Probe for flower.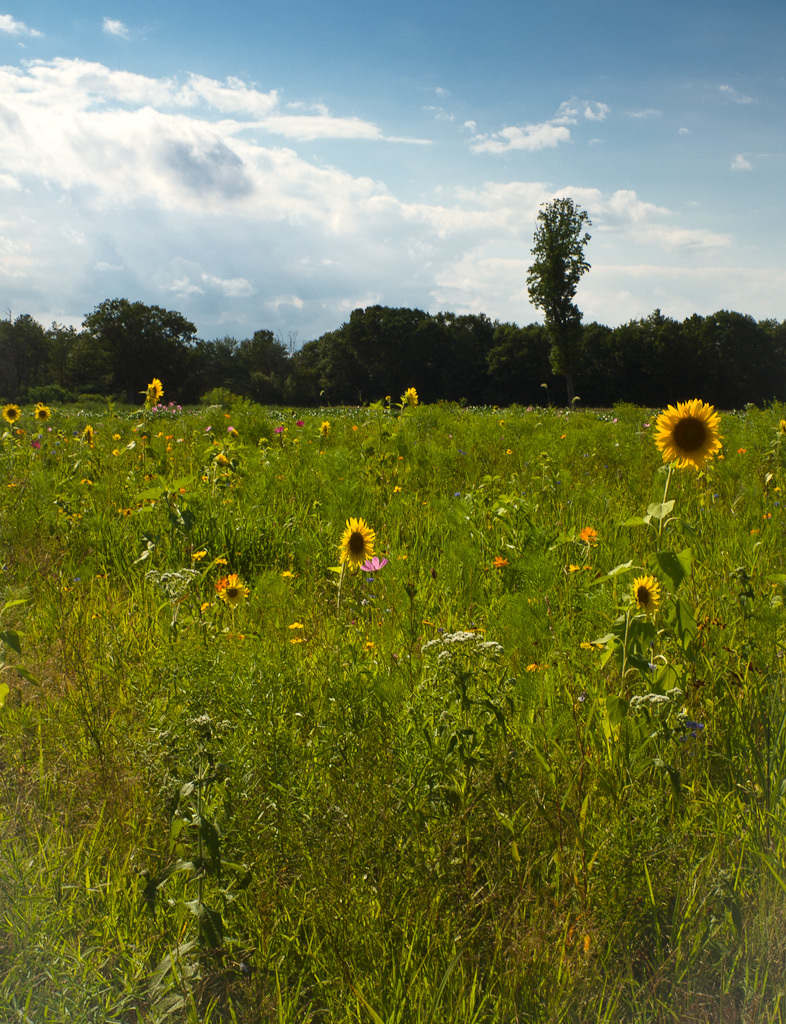
Probe result: x1=385 y1=476 x2=408 y2=496.
